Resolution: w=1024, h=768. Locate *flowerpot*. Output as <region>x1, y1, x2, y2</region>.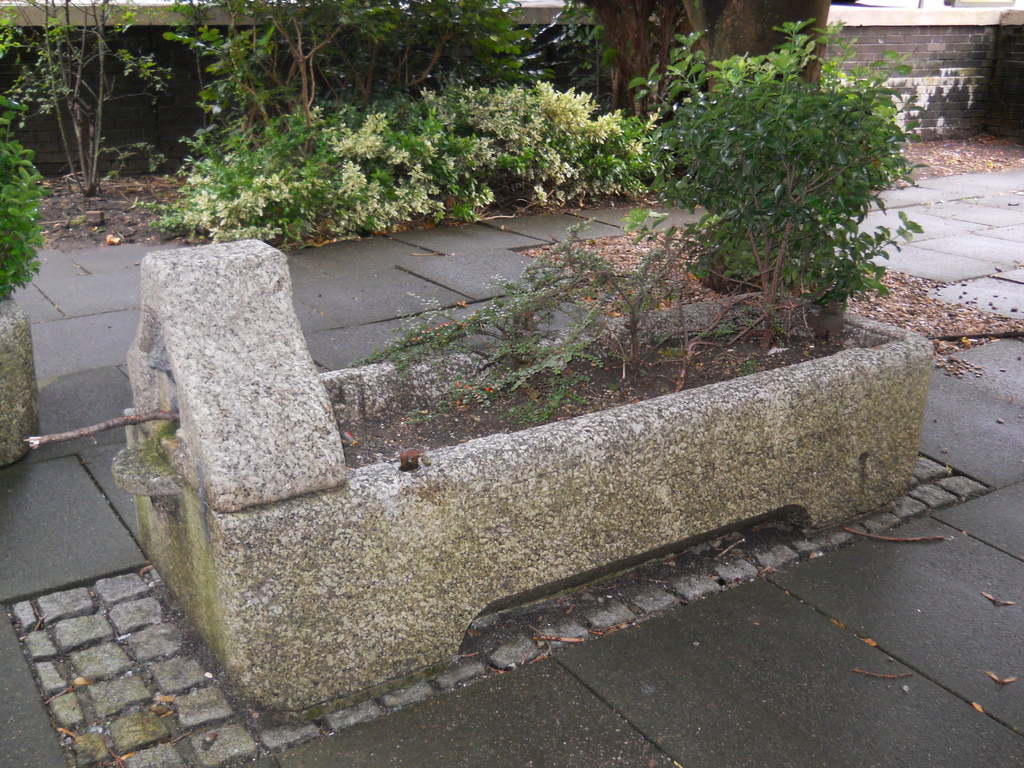
<region>0, 292, 38, 470</region>.
